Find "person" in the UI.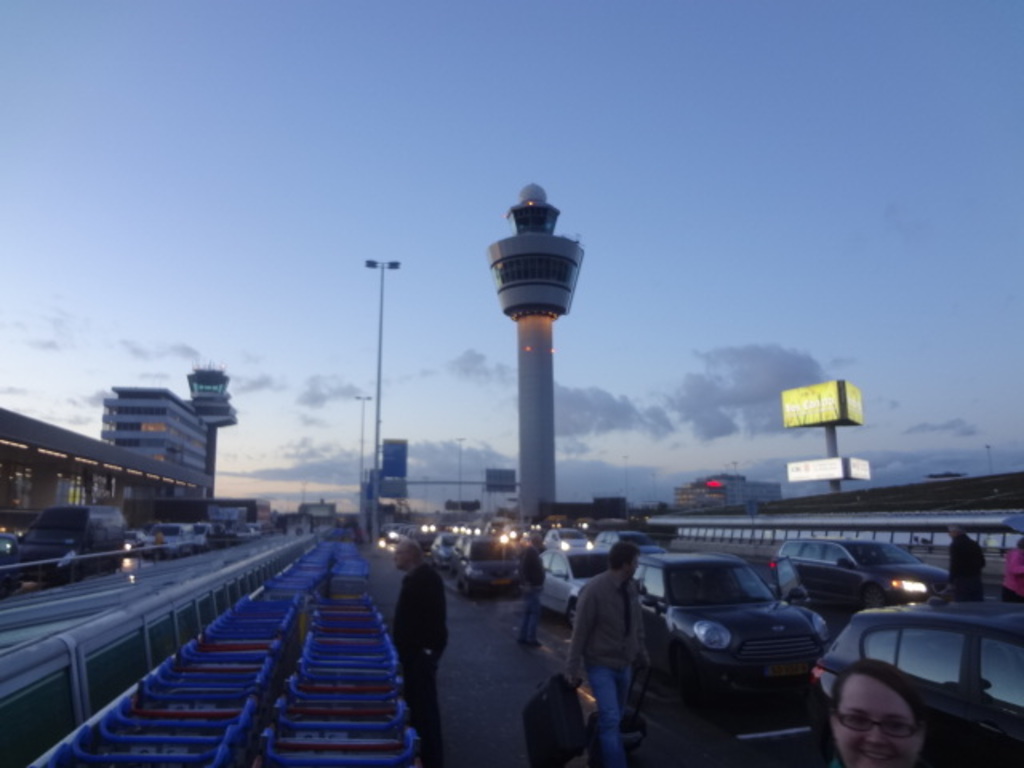
UI element at {"x1": 826, "y1": 651, "x2": 930, "y2": 766}.
